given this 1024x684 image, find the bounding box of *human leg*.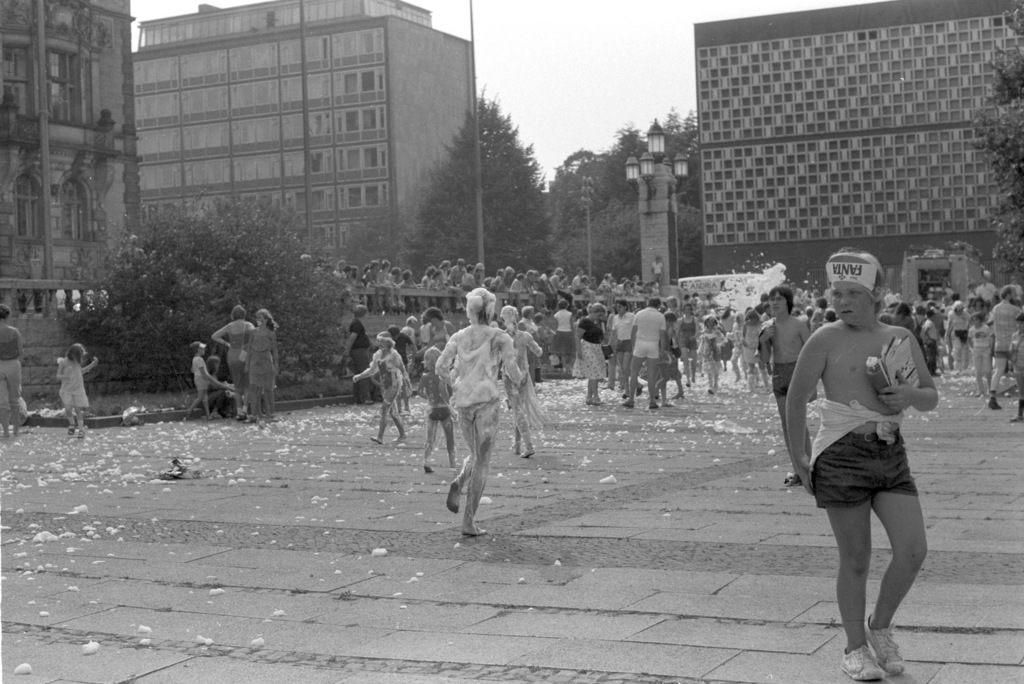
BBox(621, 354, 637, 406).
